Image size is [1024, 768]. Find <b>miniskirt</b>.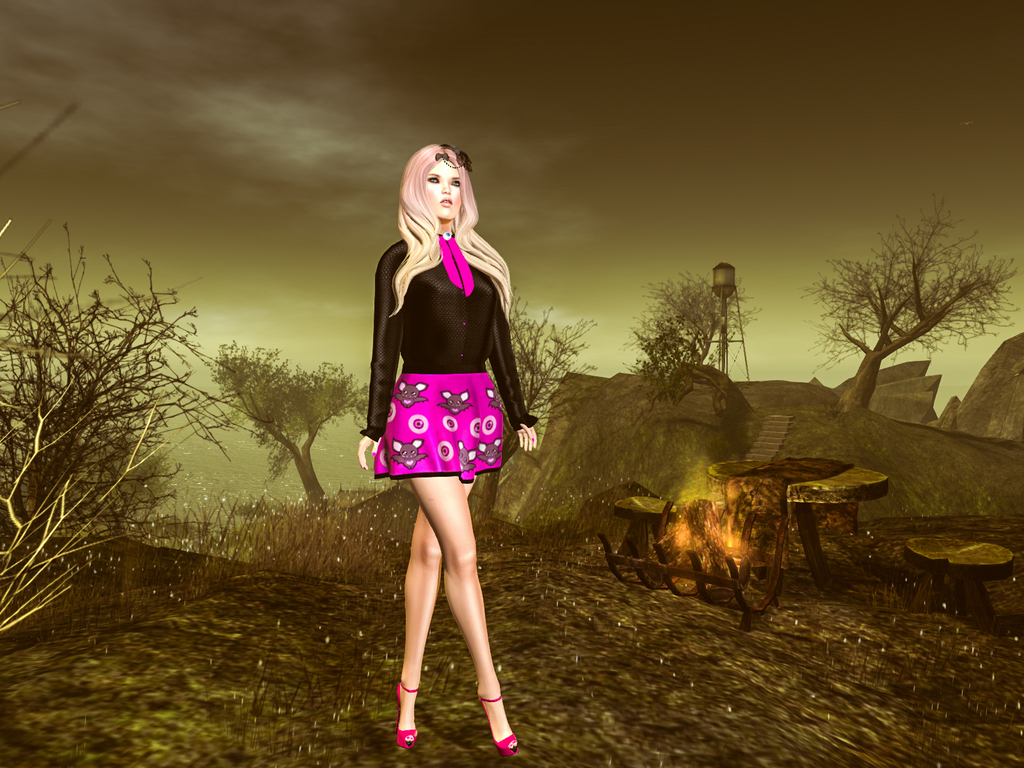
[left=374, top=371, right=504, bottom=480].
